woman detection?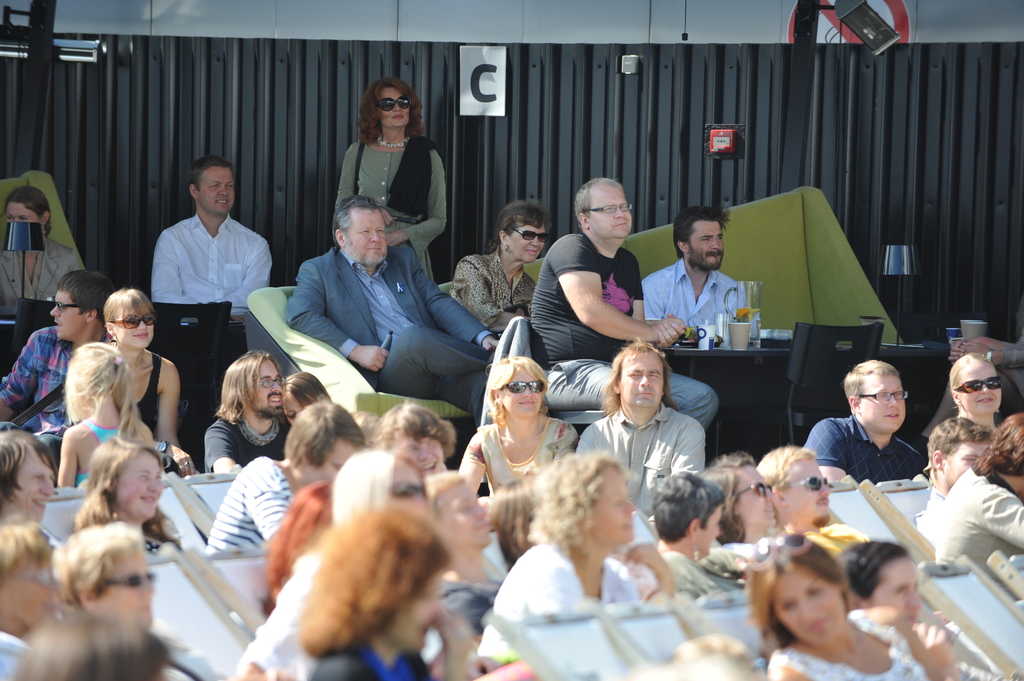
bbox(328, 70, 452, 291)
